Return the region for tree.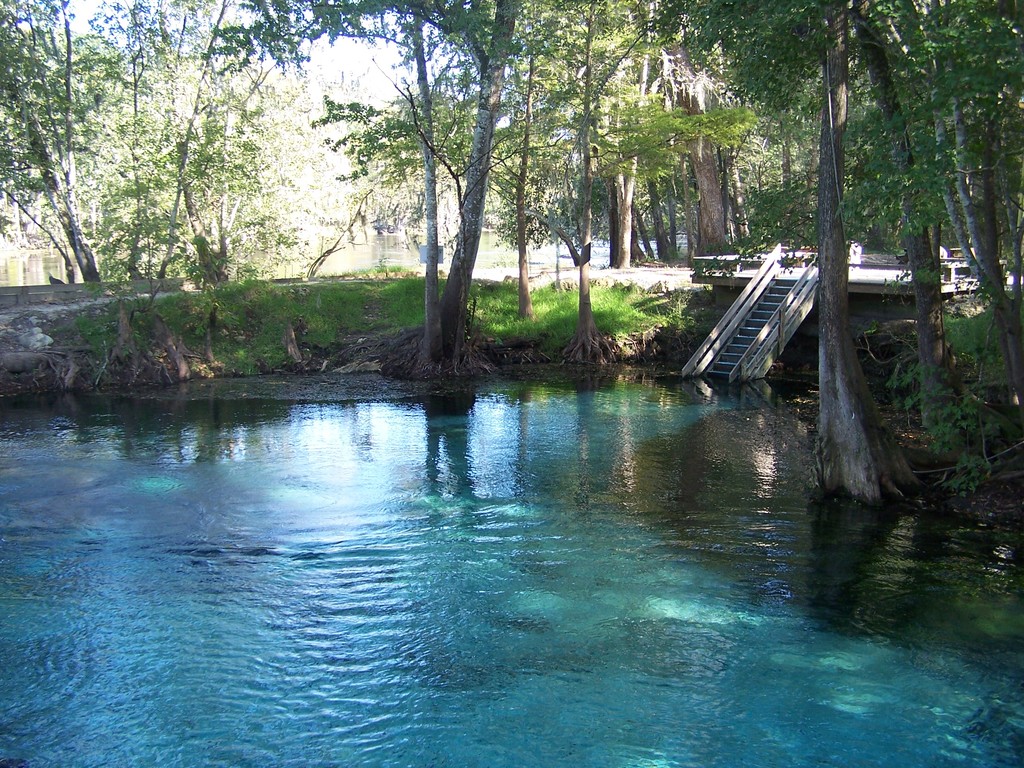
Rect(640, 0, 947, 500).
